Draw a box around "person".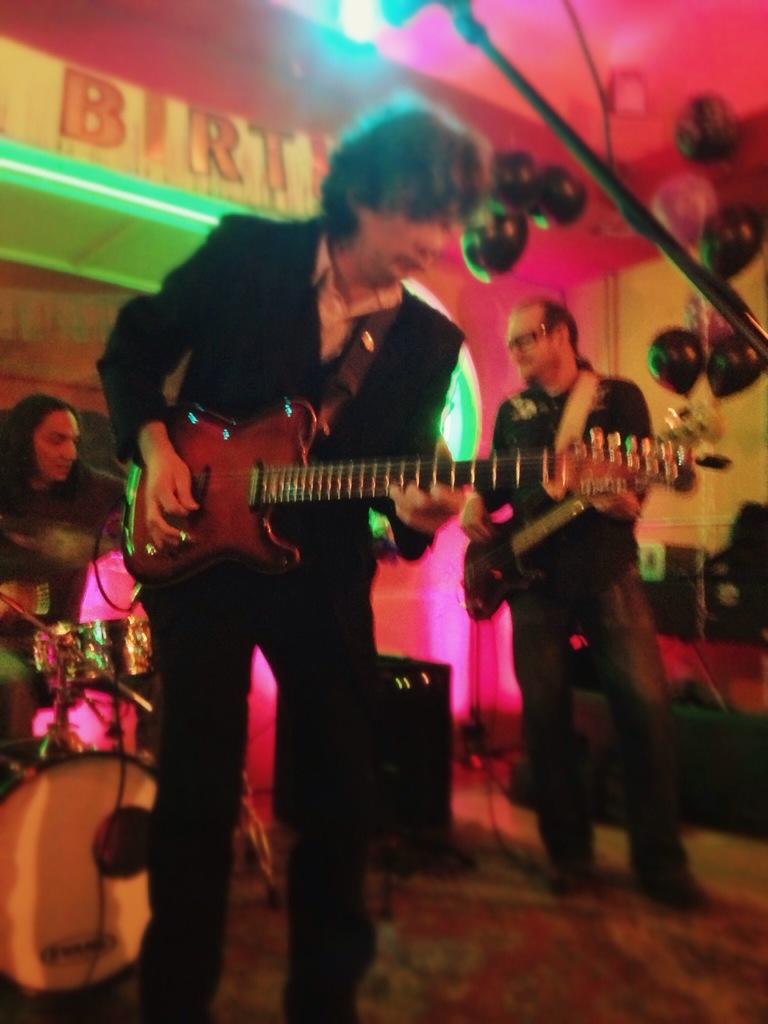
crop(81, 90, 472, 1023).
